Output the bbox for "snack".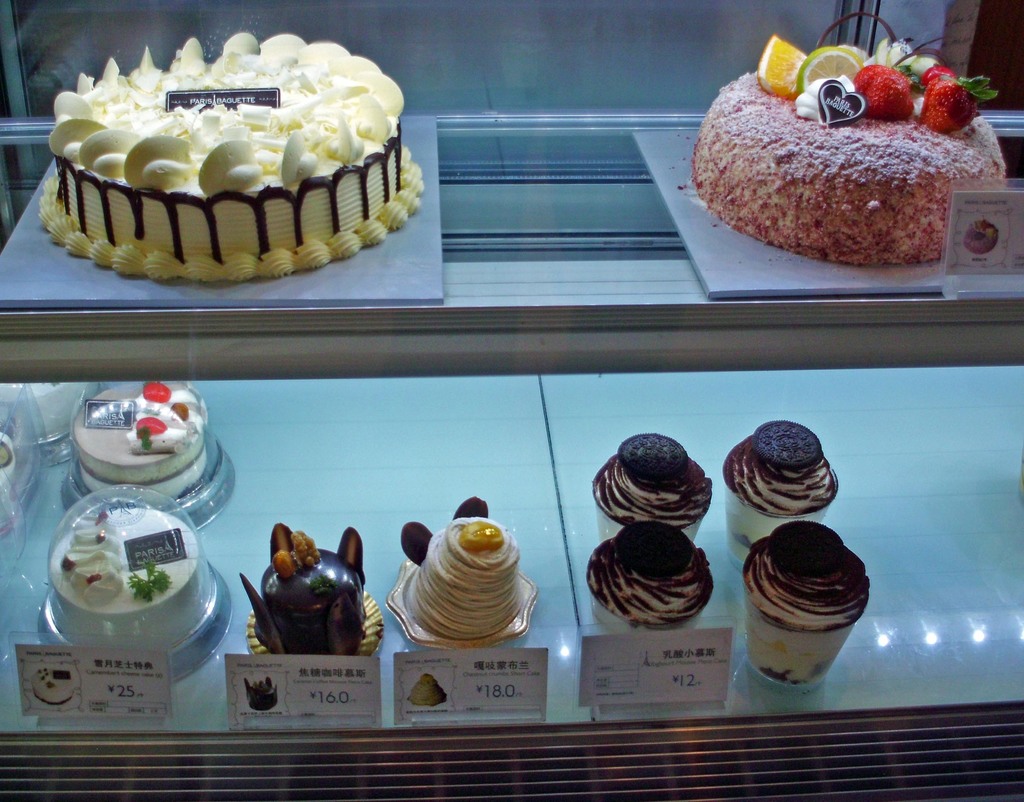
{"left": 586, "top": 517, "right": 713, "bottom": 630}.
